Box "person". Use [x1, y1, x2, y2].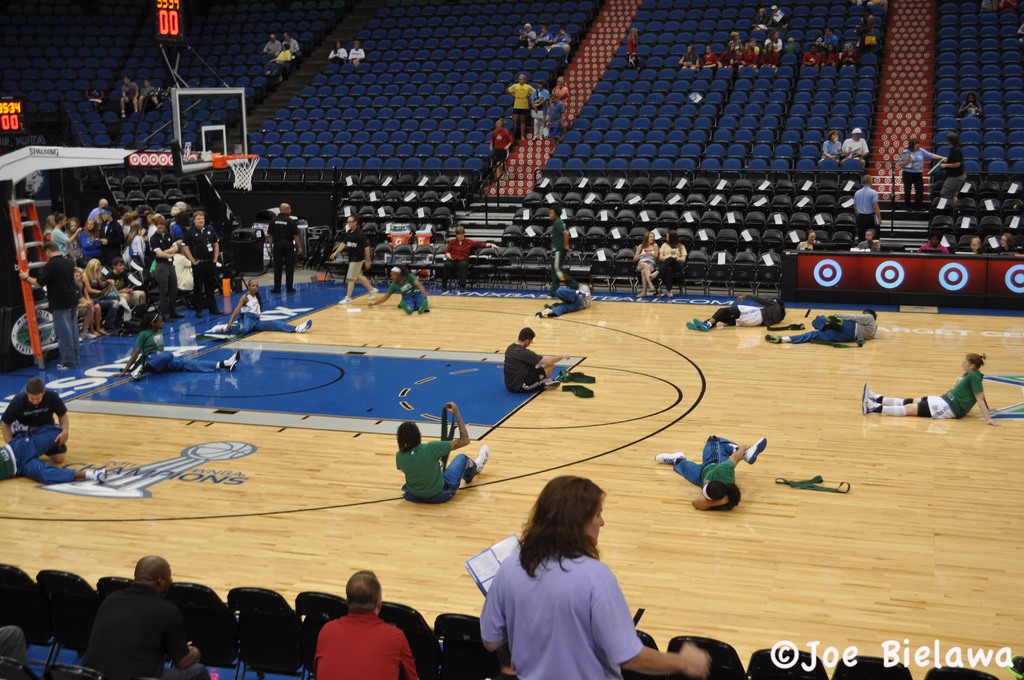
[624, 26, 636, 71].
